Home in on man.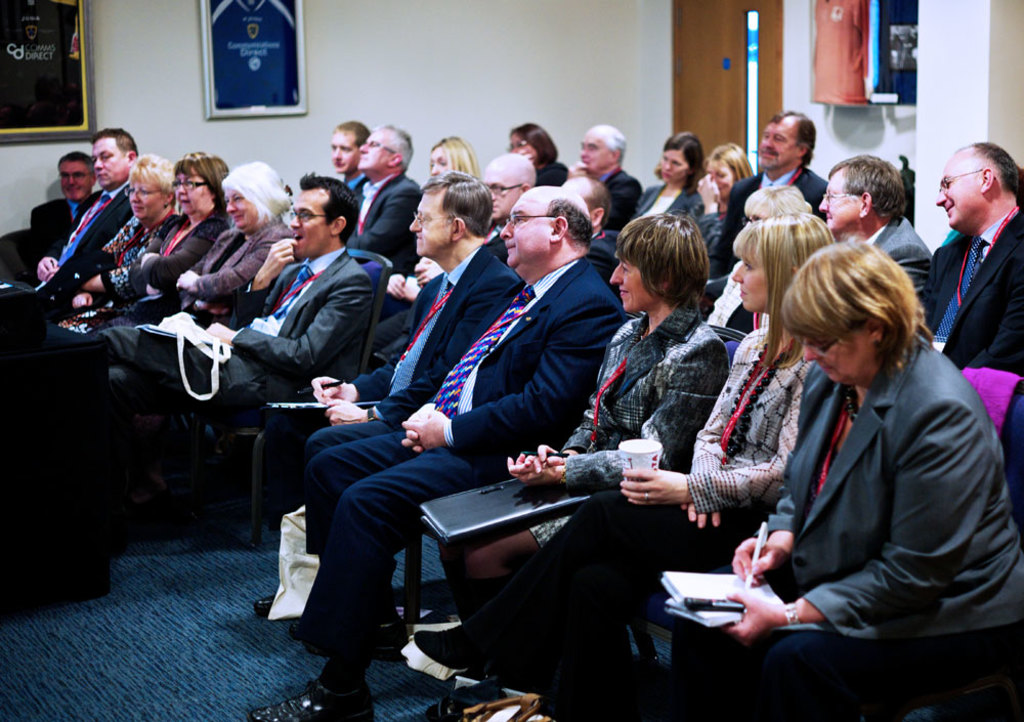
Homed in at left=93, top=171, right=371, bottom=445.
